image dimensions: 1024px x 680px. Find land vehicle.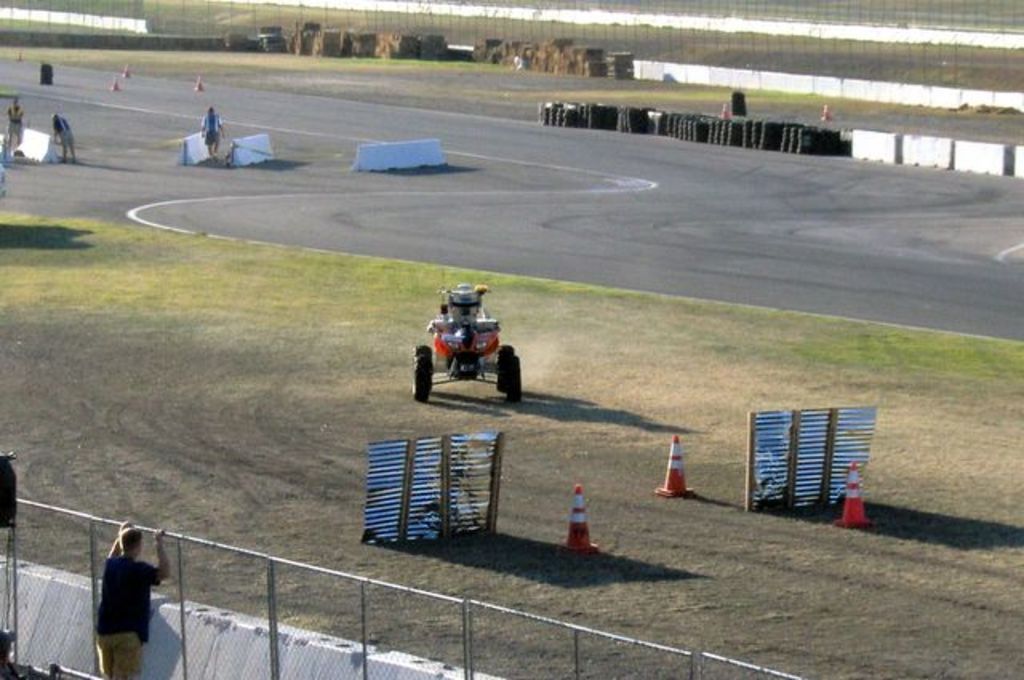
403/291/523/402.
